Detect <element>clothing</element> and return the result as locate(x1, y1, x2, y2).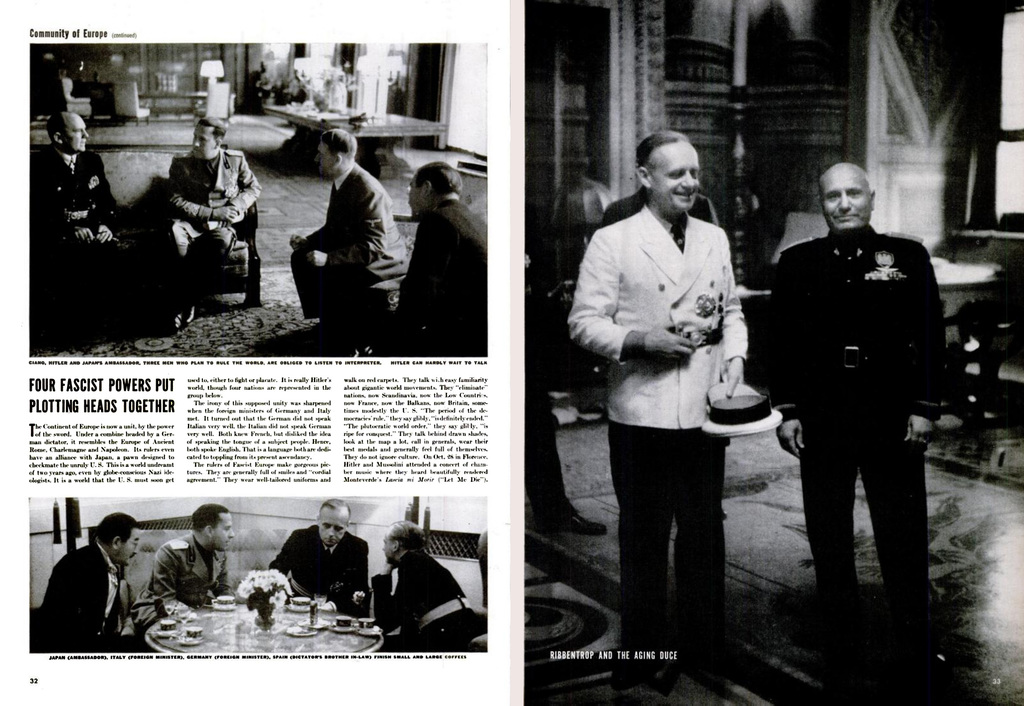
locate(266, 521, 379, 626).
